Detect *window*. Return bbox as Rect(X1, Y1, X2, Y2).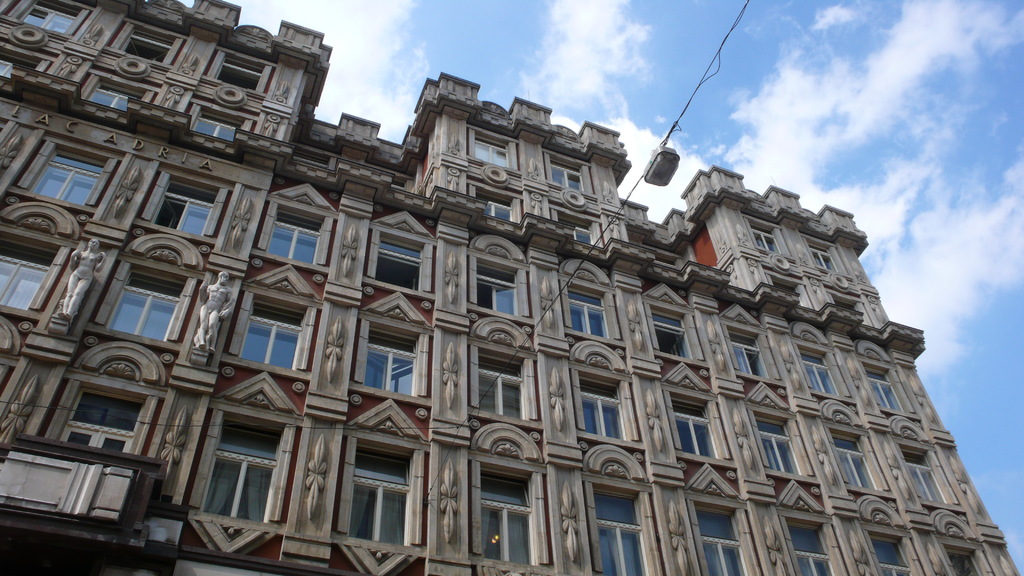
Rect(829, 295, 865, 314).
